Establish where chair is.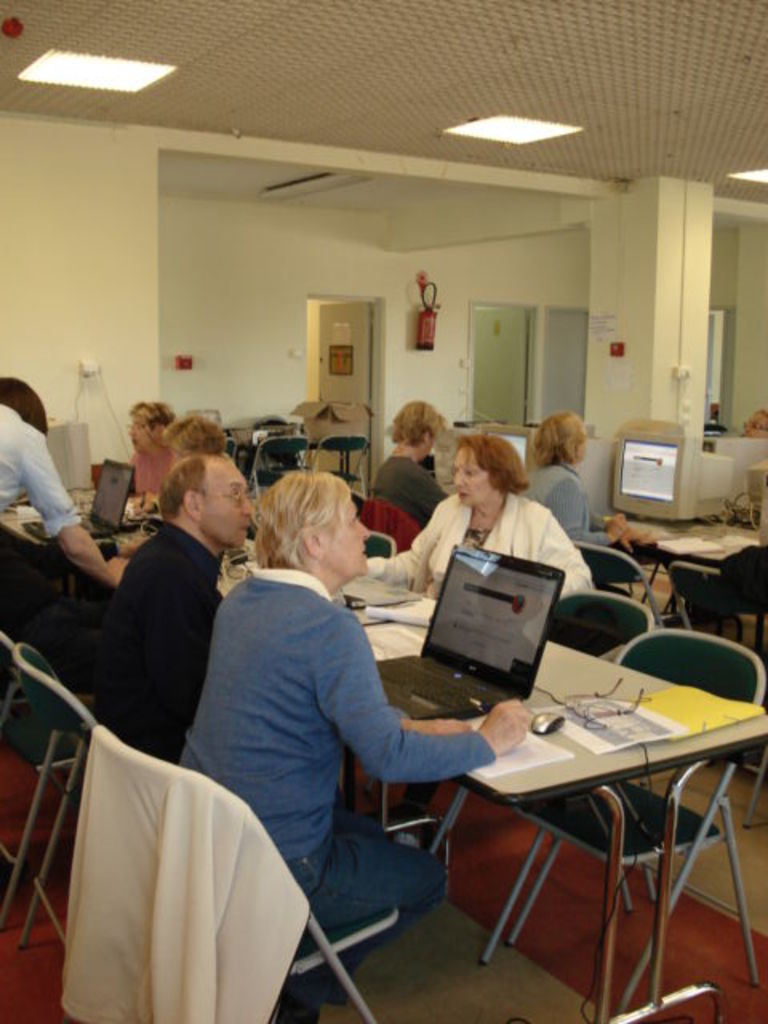
Established at 358,533,394,558.
